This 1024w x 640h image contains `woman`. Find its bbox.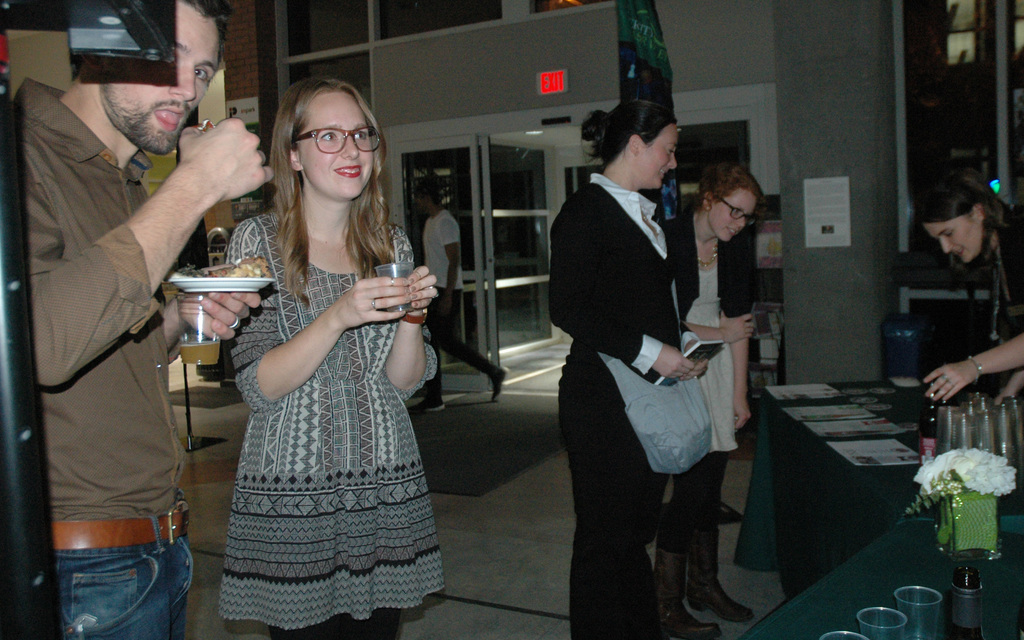
x1=650 y1=162 x2=767 y2=639.
